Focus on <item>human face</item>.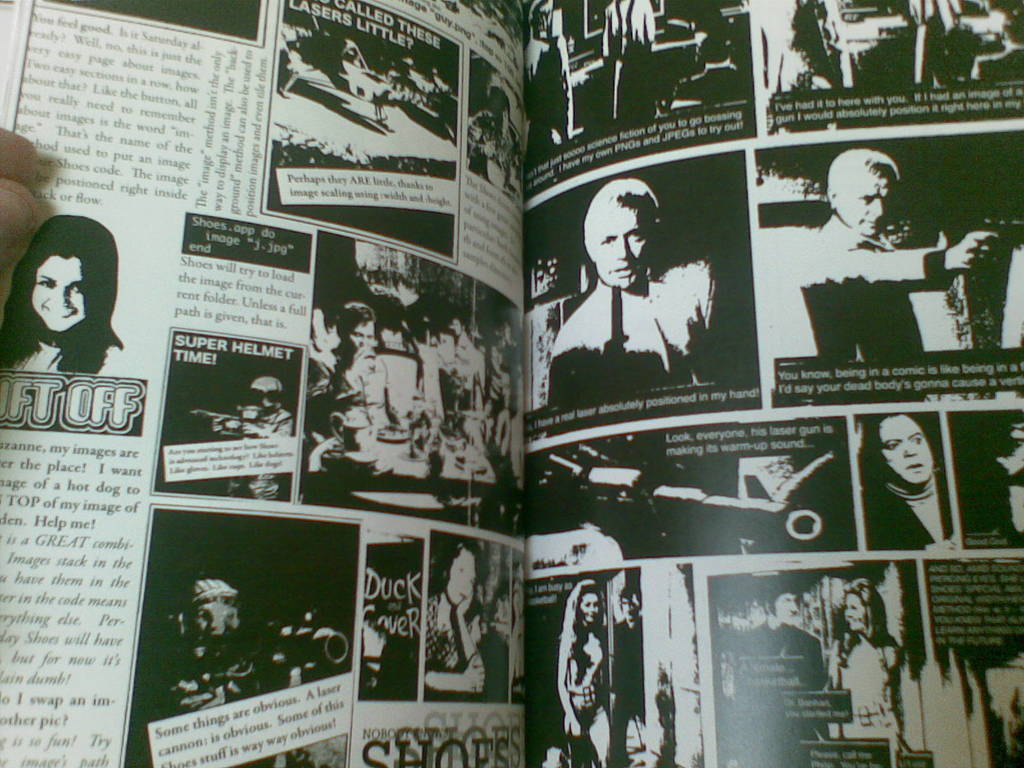
Focused at select_region(589, 204, 653, 292).
